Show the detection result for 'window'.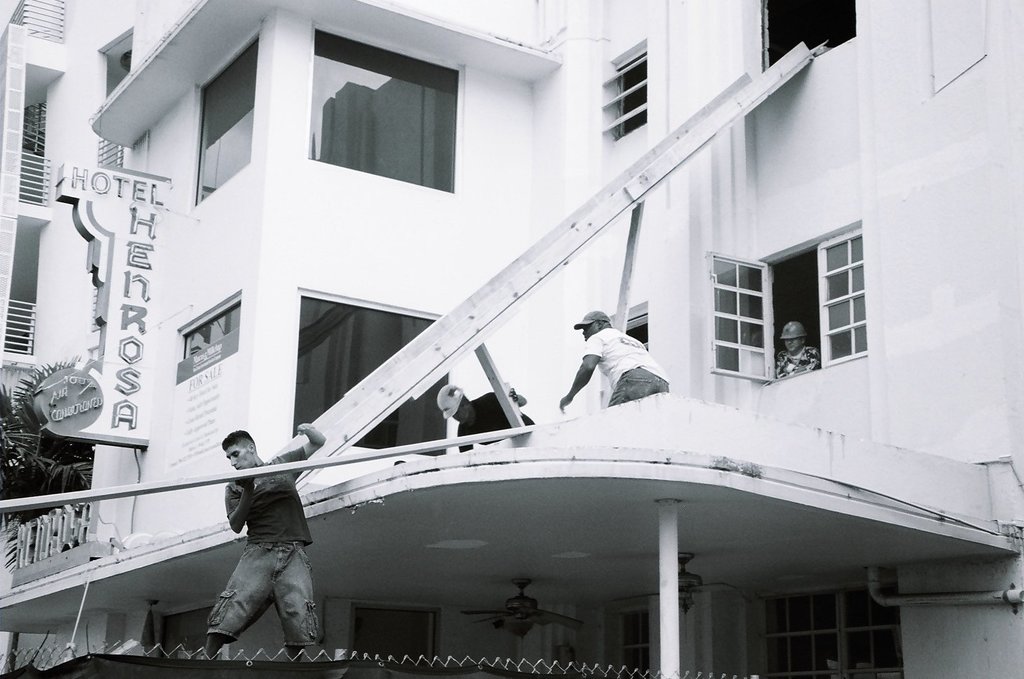
select_region(353, 603, 441, 662).
